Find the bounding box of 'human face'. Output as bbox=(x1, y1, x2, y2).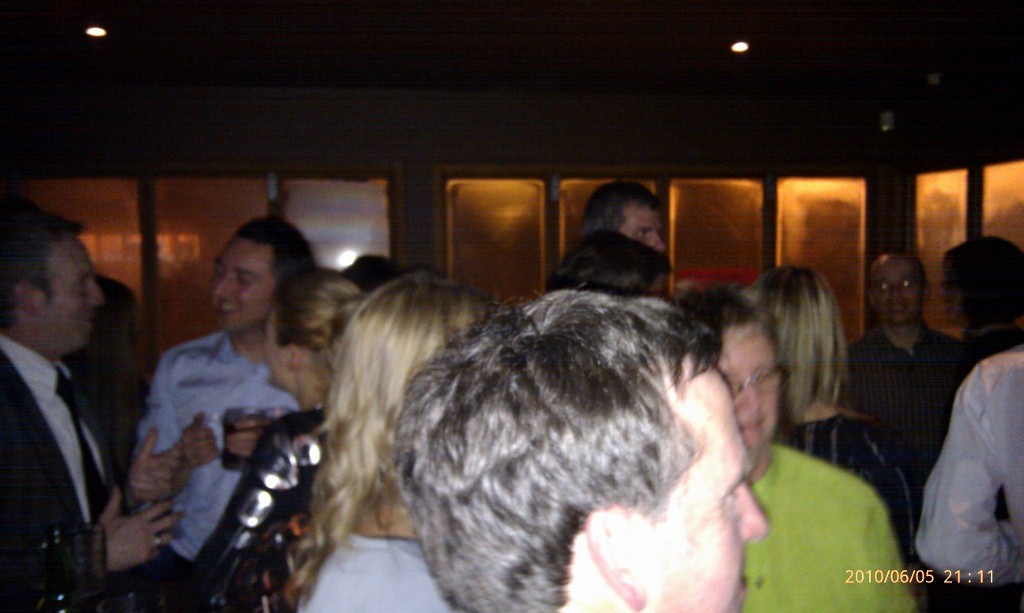
bbox=(35, 237, 100, 349).
